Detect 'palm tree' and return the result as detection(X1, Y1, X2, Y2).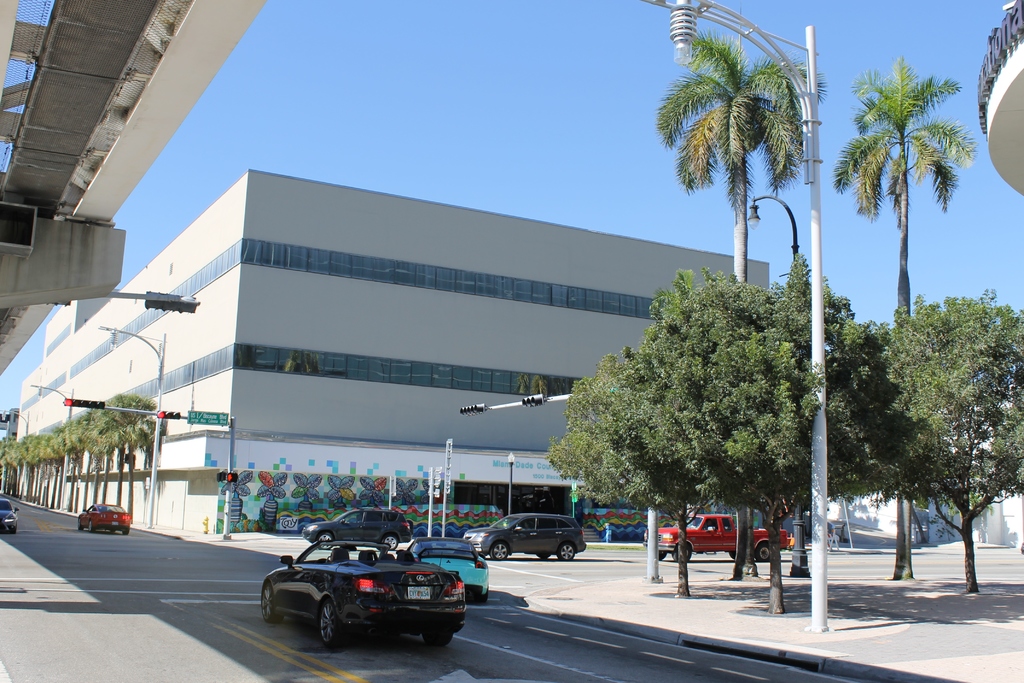
detection(680, 43, 820, 324).
